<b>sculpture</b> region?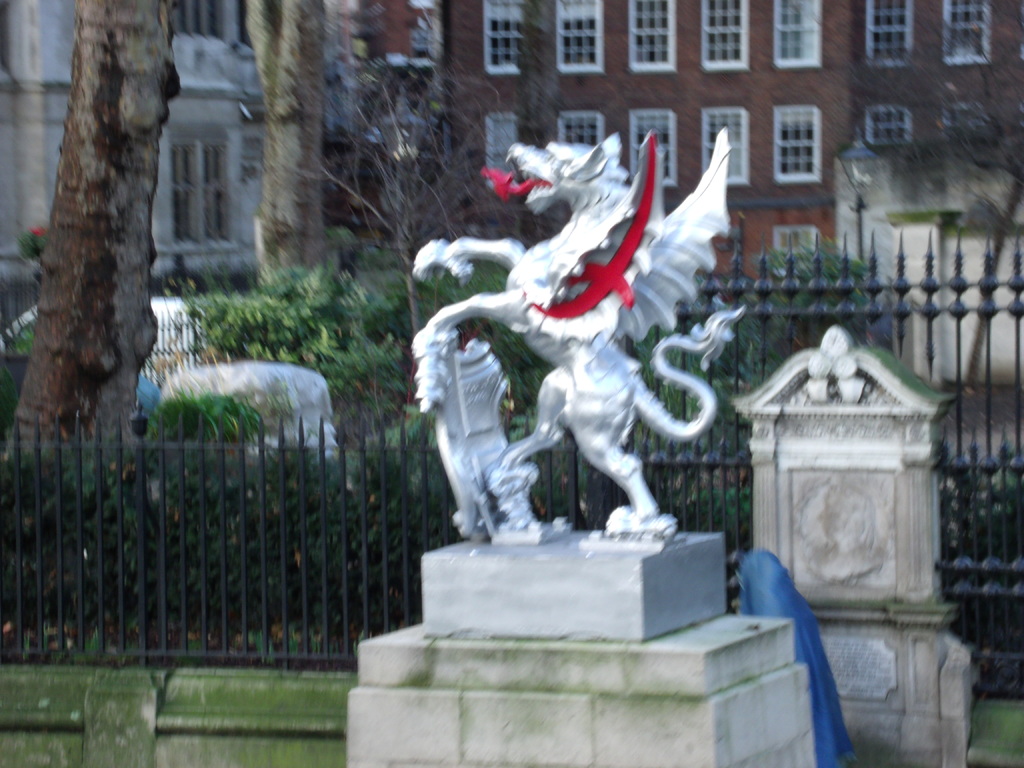
<bbox>408, 122, 772, 562</bbox>
